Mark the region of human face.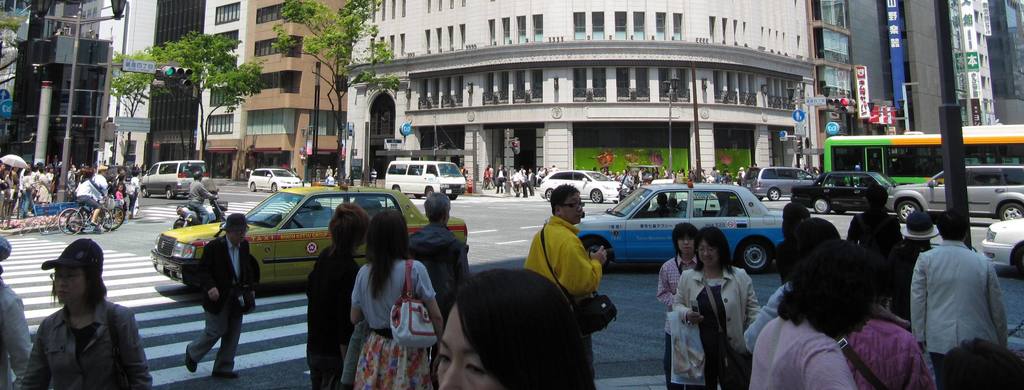
Region: crop(49, 266, 84, 302).
